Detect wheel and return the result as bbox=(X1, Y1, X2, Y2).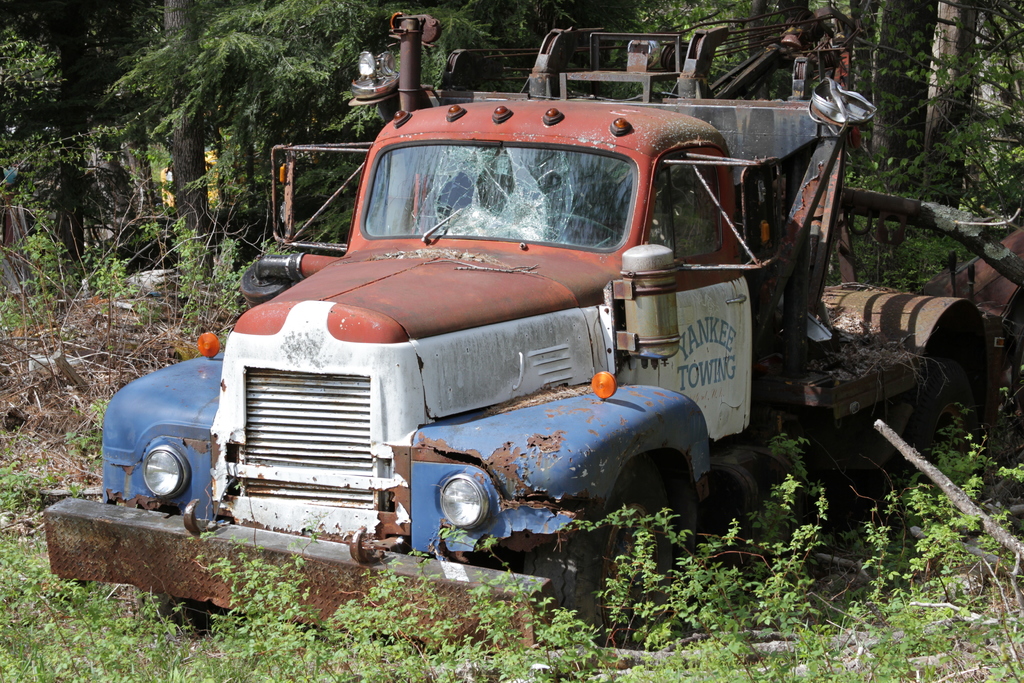
bbox=(898, 353, 968, 511).
